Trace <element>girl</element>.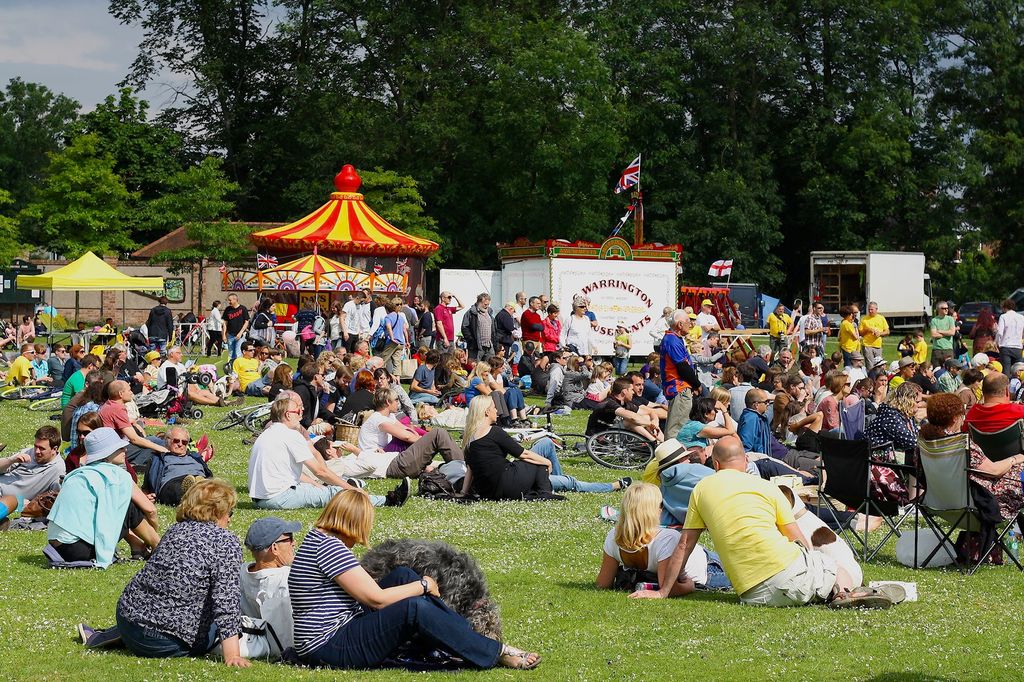
Traced to Rect(358, 385, 435, 454).
